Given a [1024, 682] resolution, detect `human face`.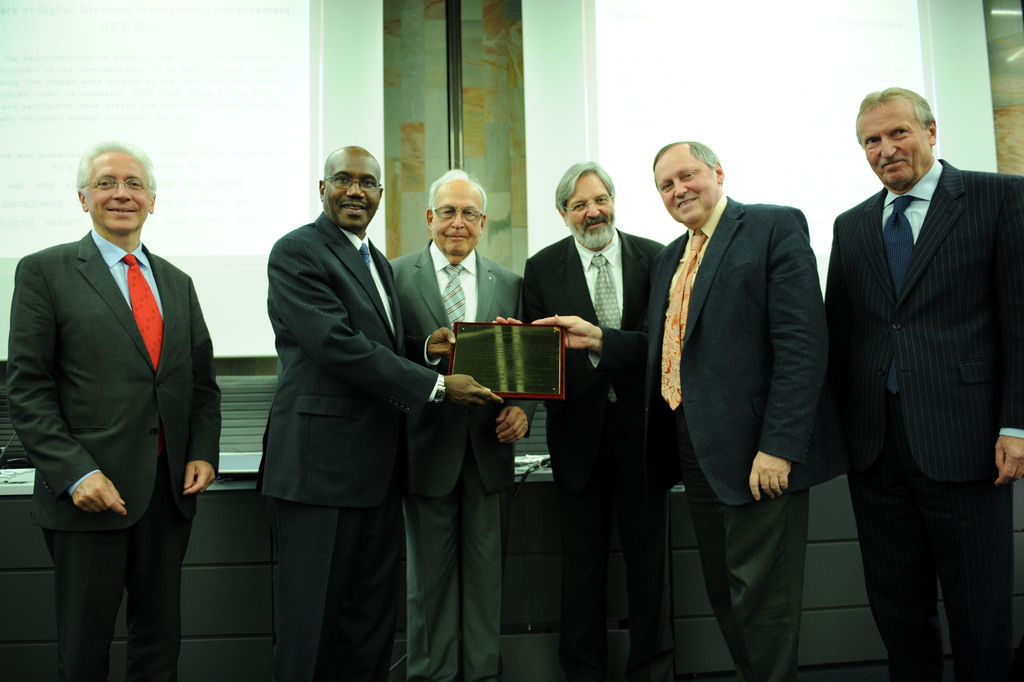
pyautogui.locateOnScreen(566, 174, 615, 248).
